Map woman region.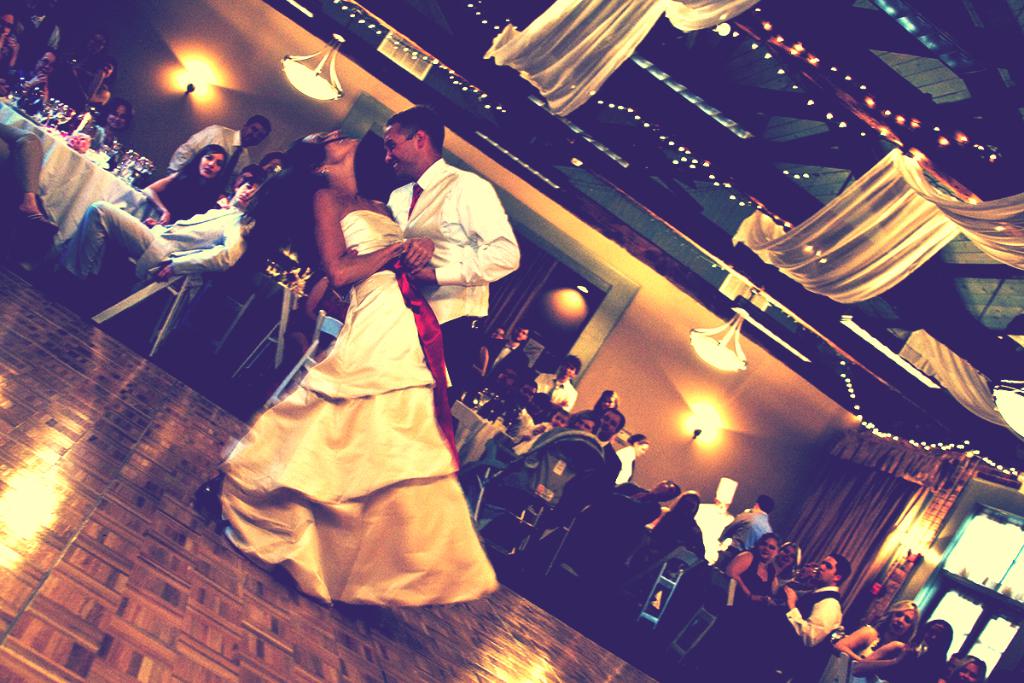
Mapped to detection(613, 435, 648, 487).
